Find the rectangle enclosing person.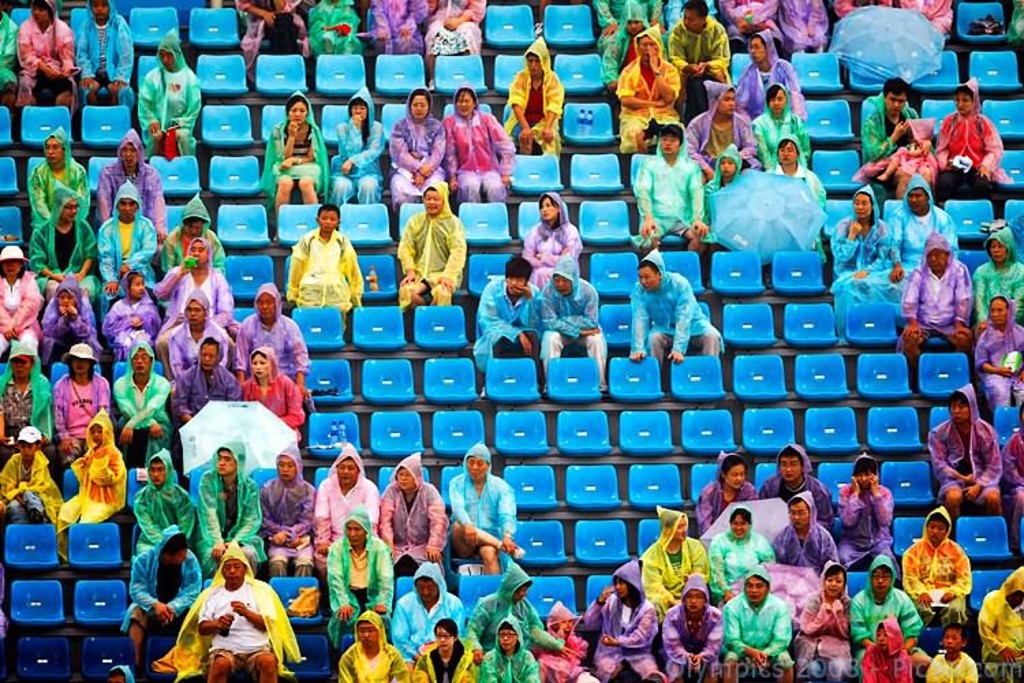
select_region(239, 347, 302, 444).
